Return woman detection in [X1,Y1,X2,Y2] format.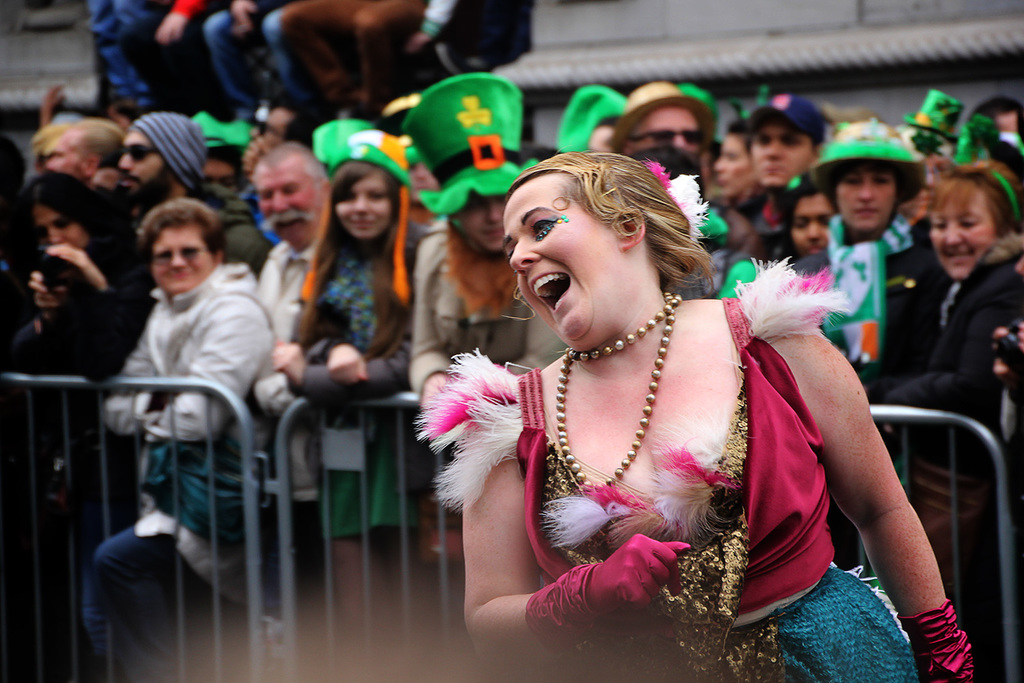
[415,130,836,654].
